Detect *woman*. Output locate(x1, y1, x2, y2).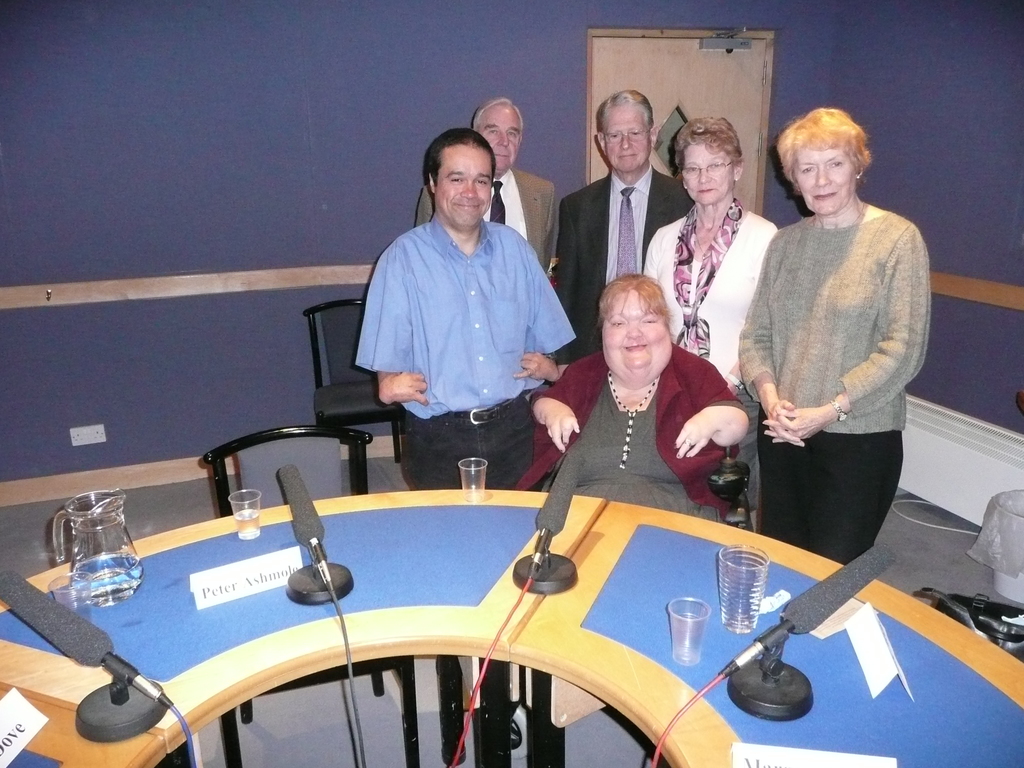
locate(717, 102, 933, 598).
